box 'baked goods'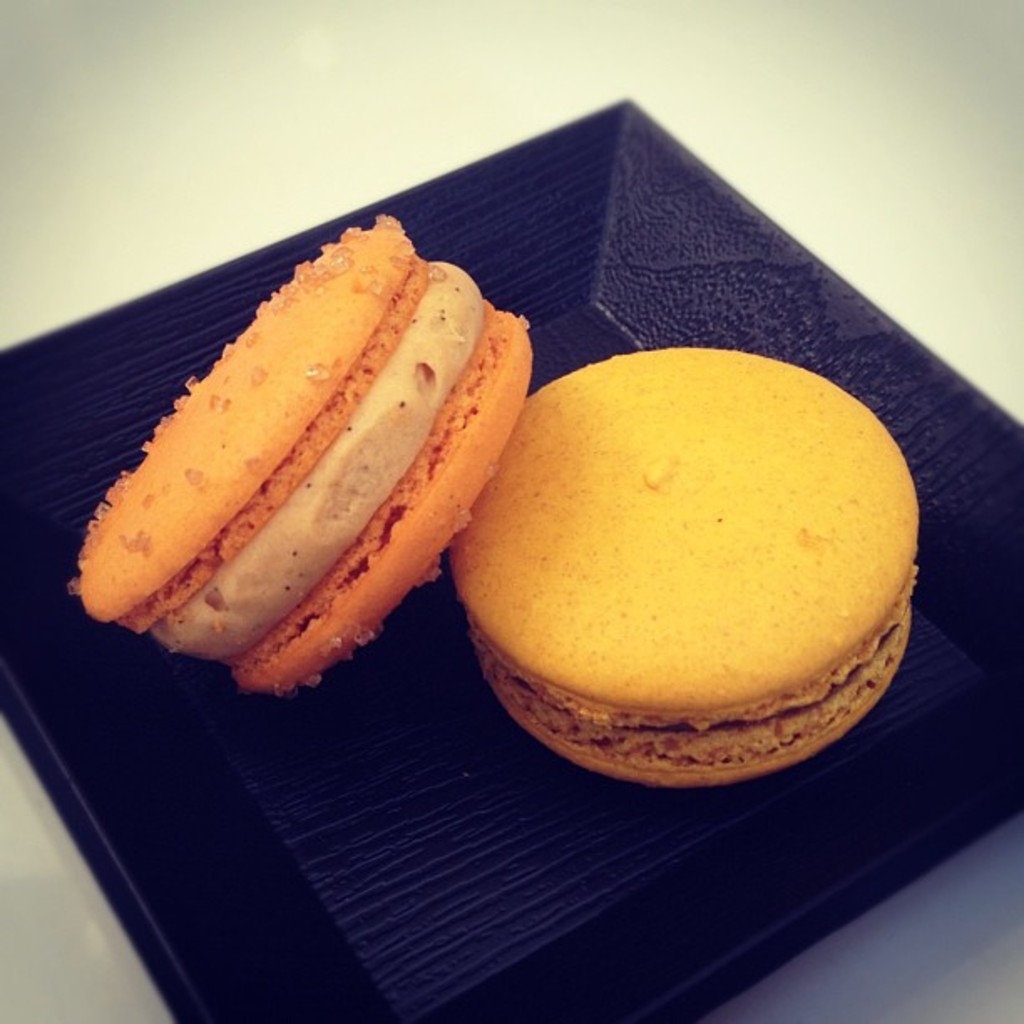
locate(72, 204, 532, 701)
